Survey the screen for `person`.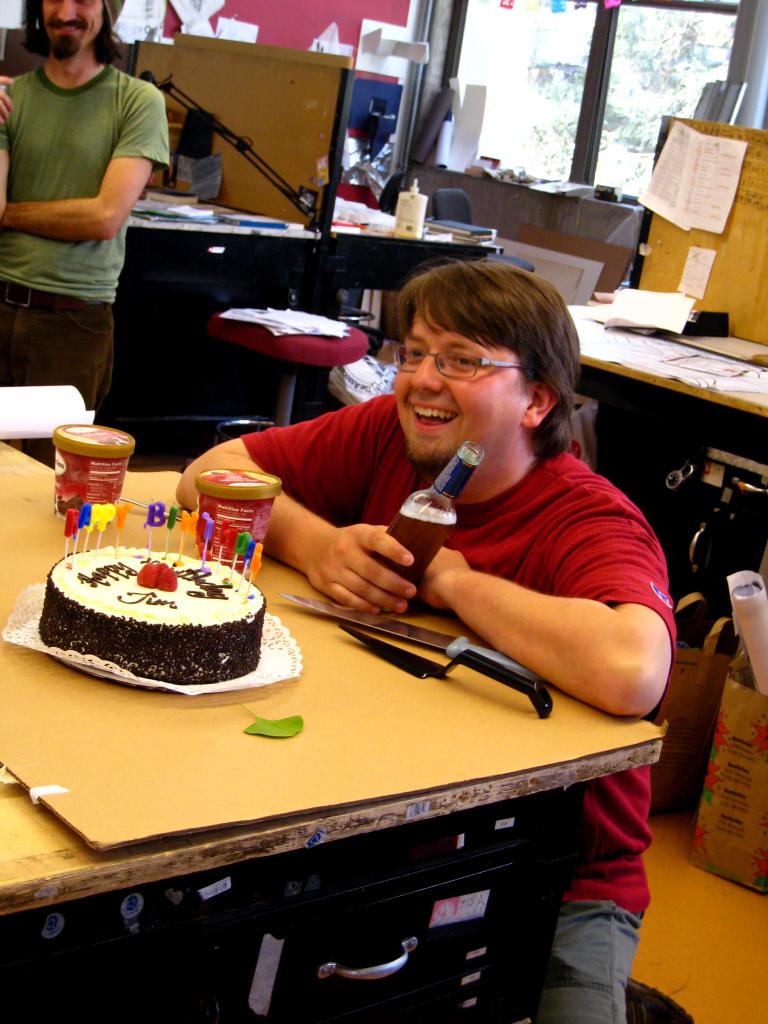
Survey found: BBox(172, 259, 670, 1023).
